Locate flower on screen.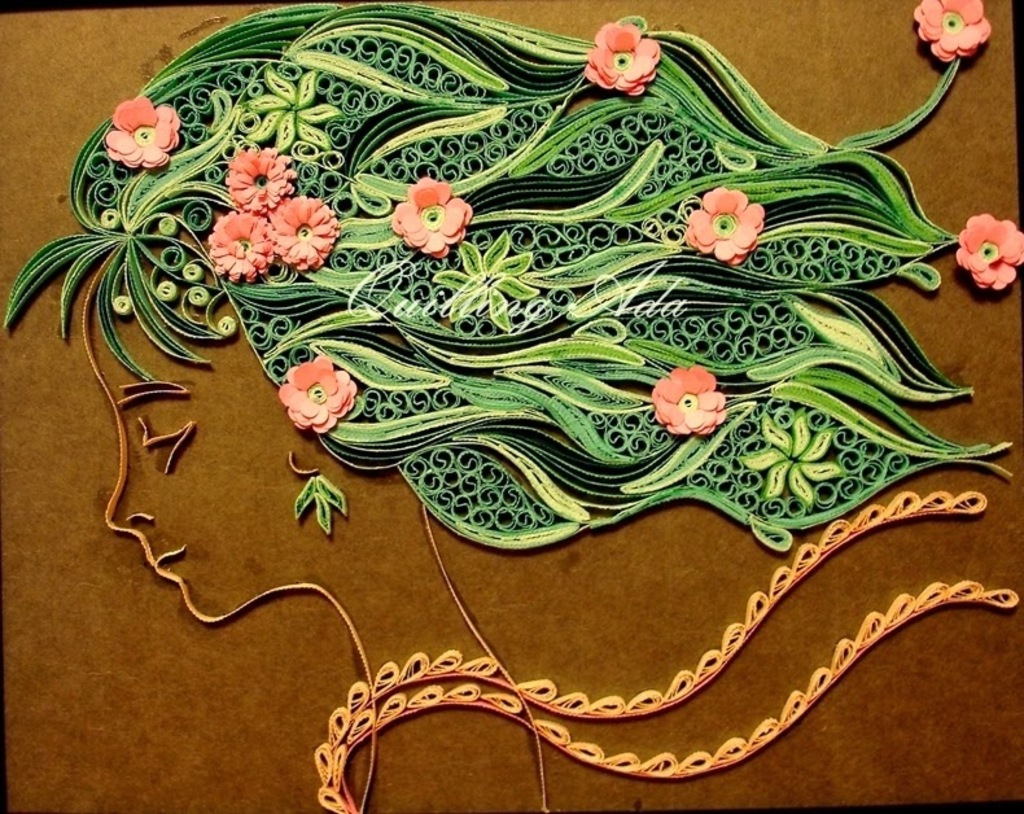
On screen at [105, 93, 183, 167].
